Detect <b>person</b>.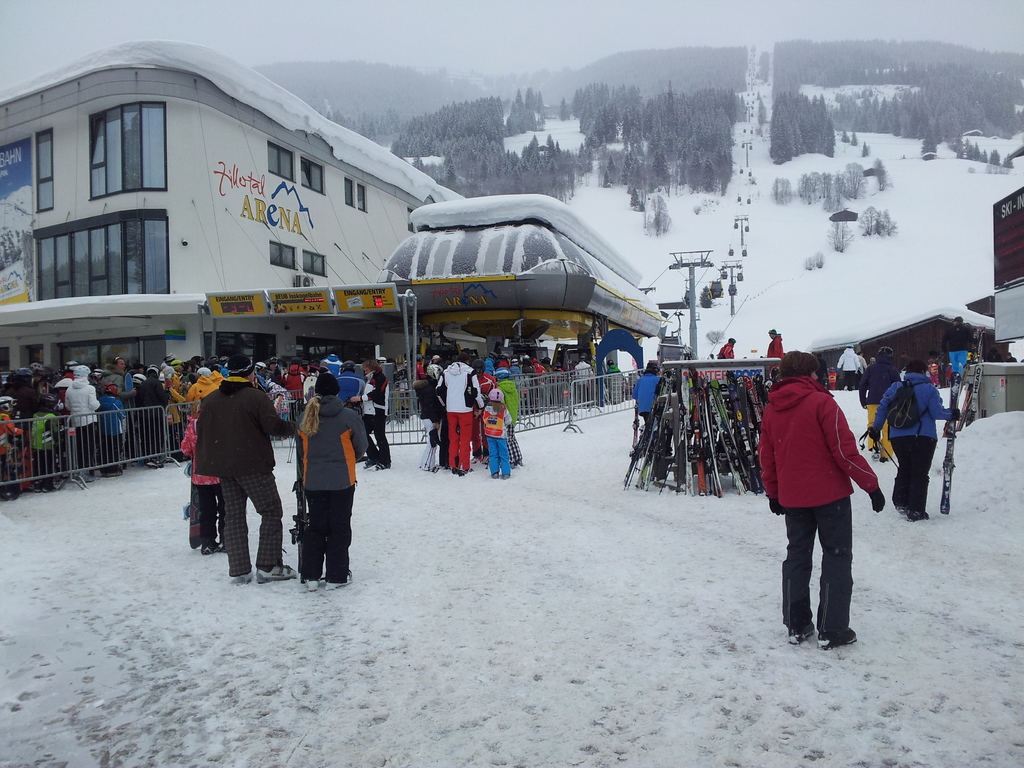
Detected at detection(0, 367, 39, 406).
